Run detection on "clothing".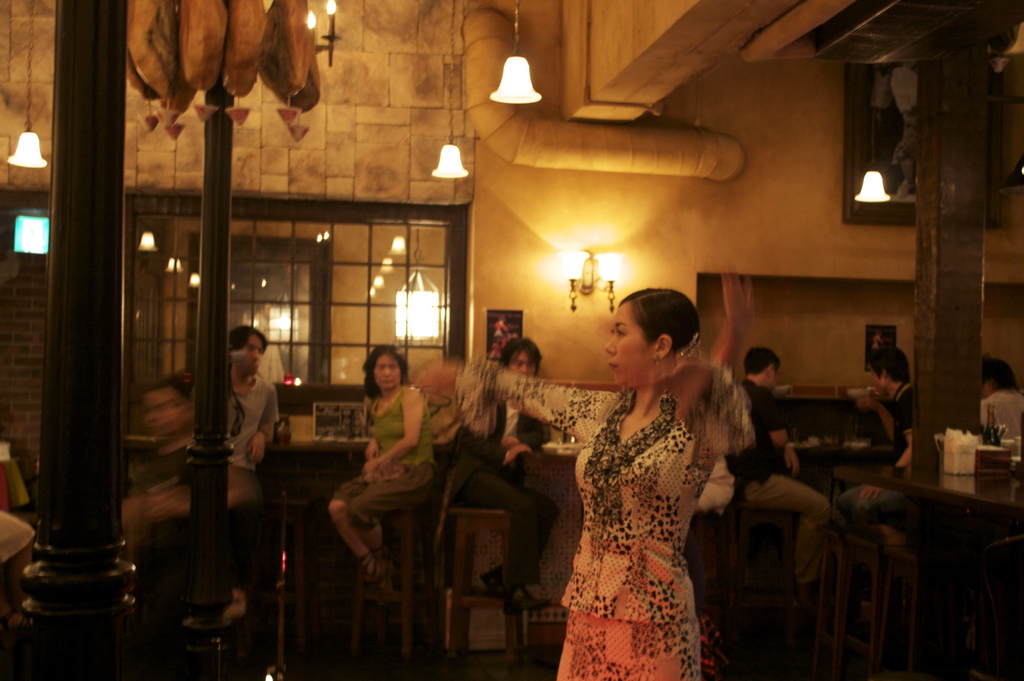
Result: (452,402,564,596).
